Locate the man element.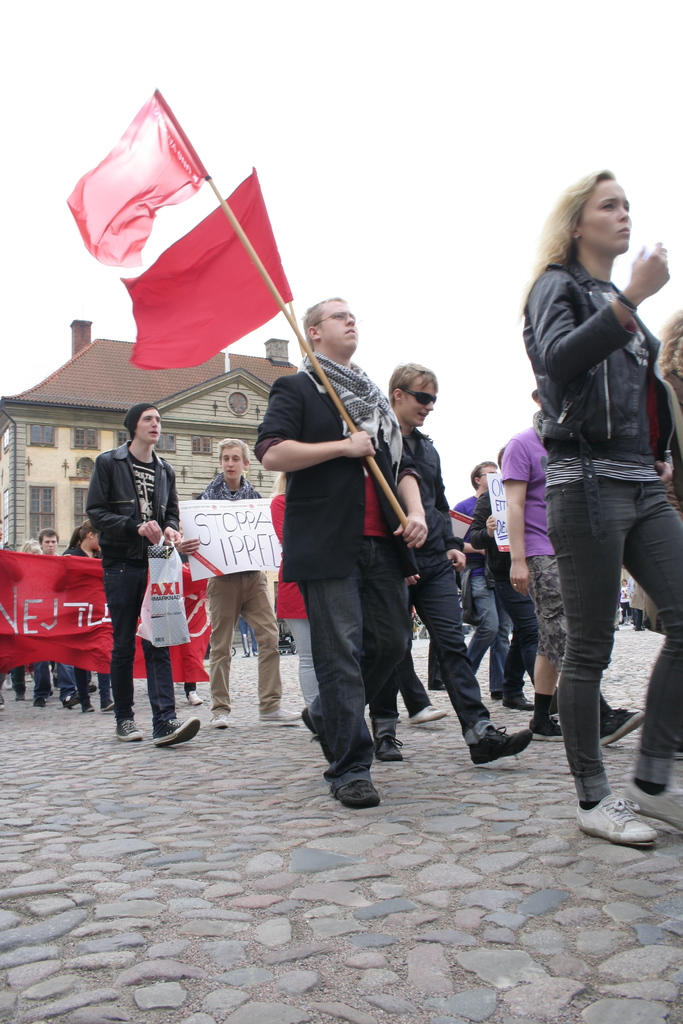
Element bbox: (462, 450, 569, 726).
